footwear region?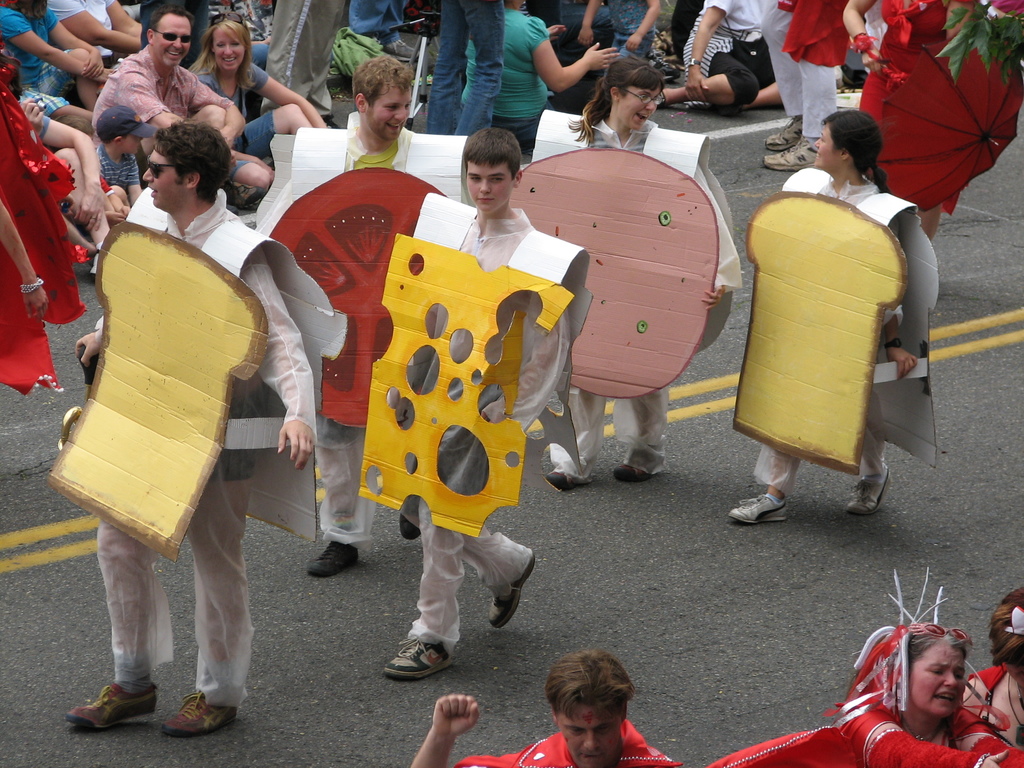
{"left": 546, "top": 468, "right": 579, "bottom": 496}
